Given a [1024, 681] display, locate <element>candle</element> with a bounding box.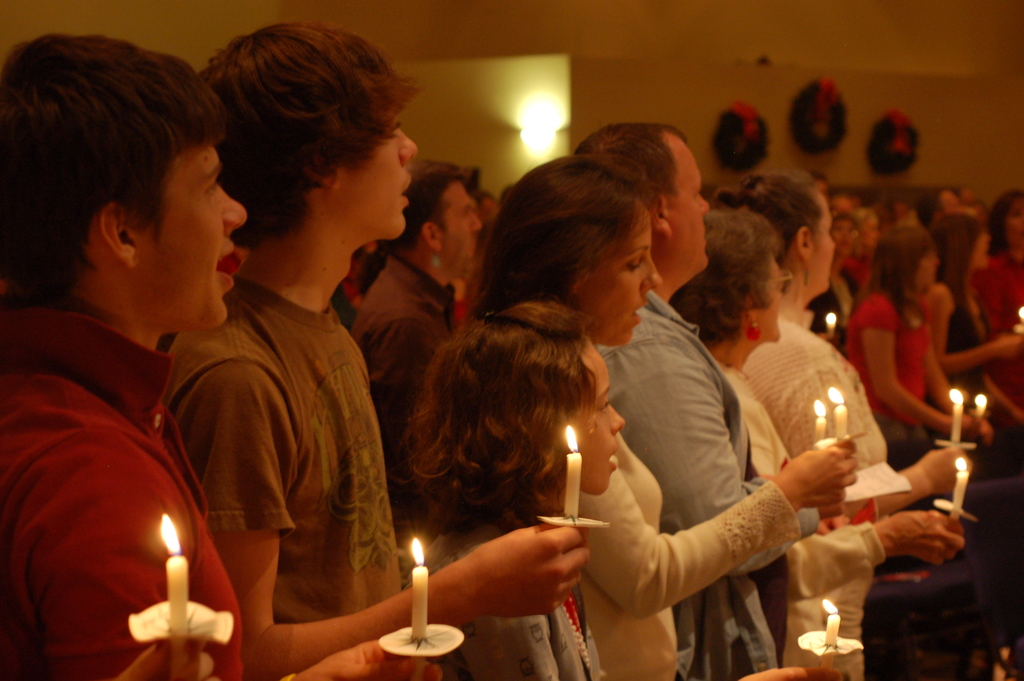
Located: 952, 389, 964, 440.
